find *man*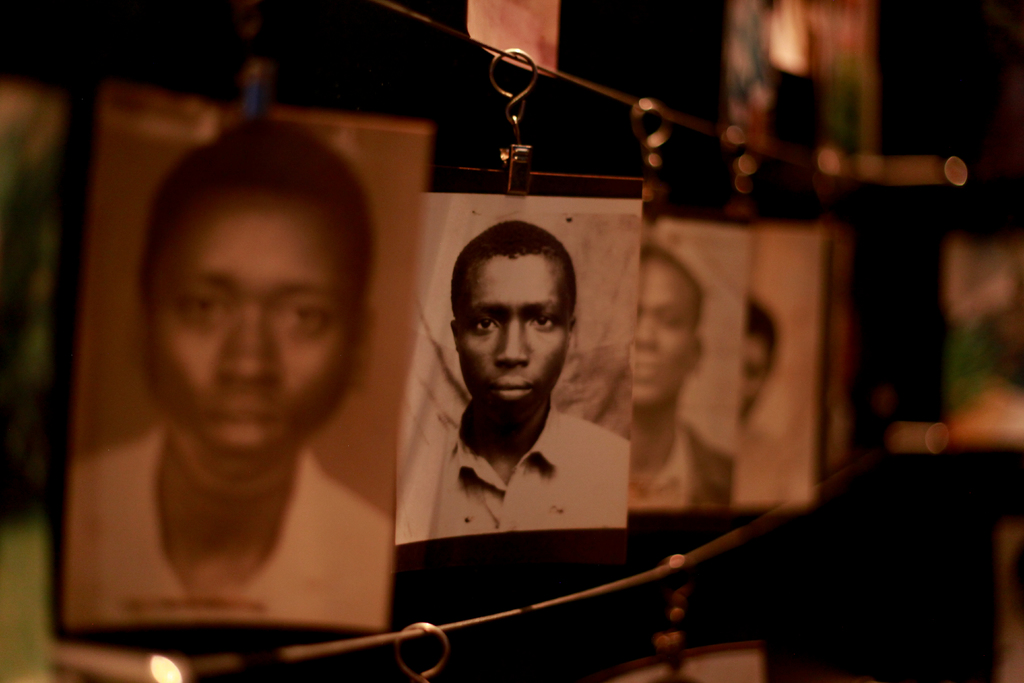
l=383, t=230, r=664, b=567
